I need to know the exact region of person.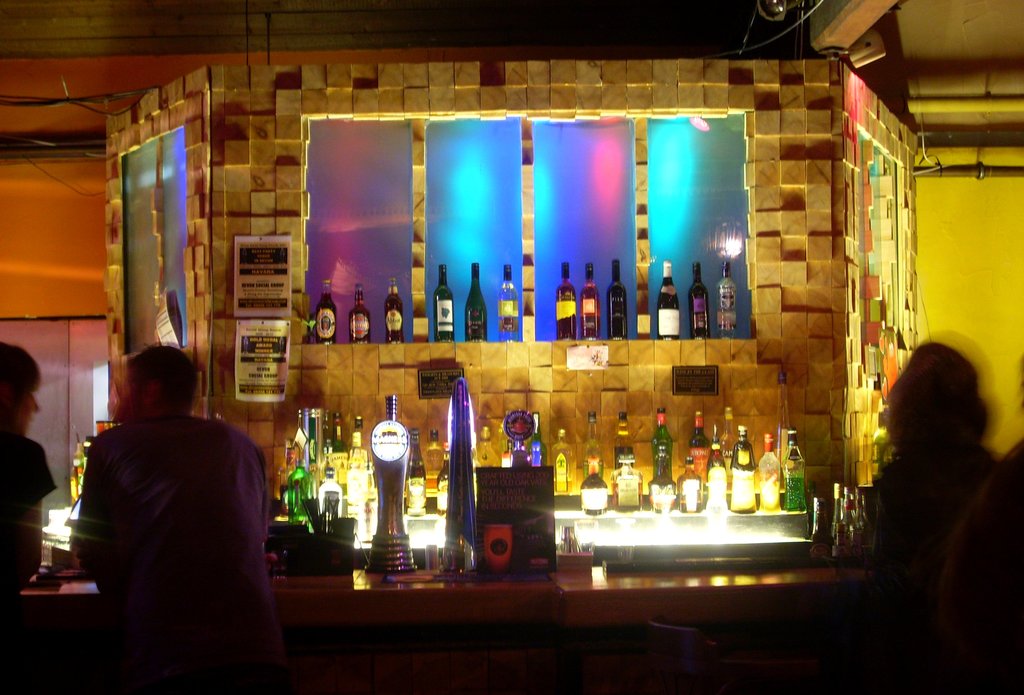
Region: <bbox>69, 341, 293, 694</bbox>.
